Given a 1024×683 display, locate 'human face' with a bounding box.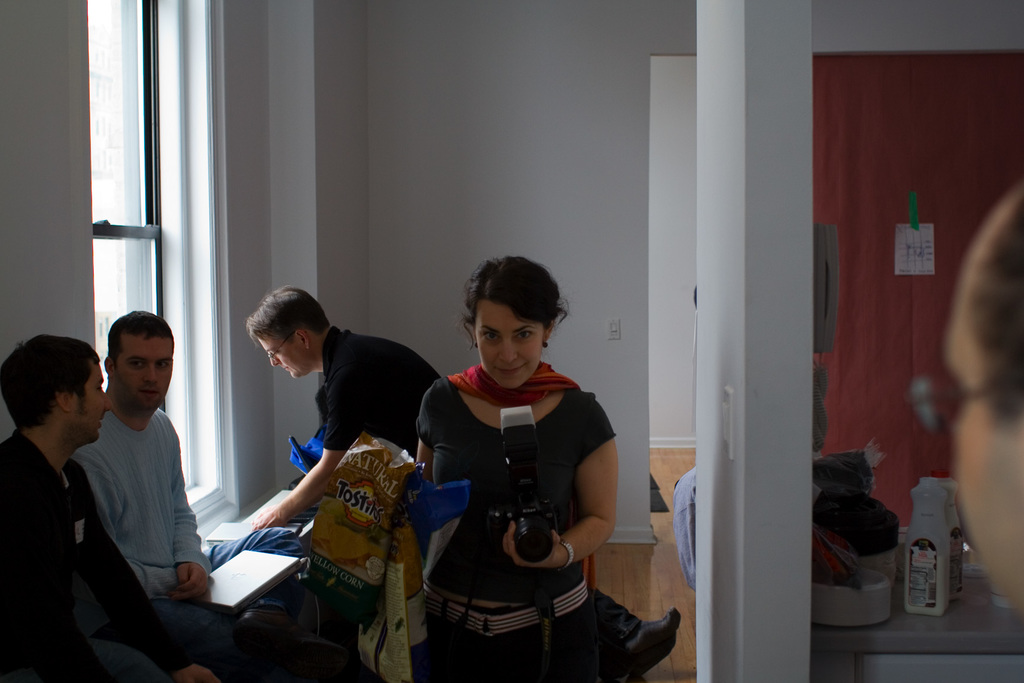
Located: box(473, 297, 545, 388).
